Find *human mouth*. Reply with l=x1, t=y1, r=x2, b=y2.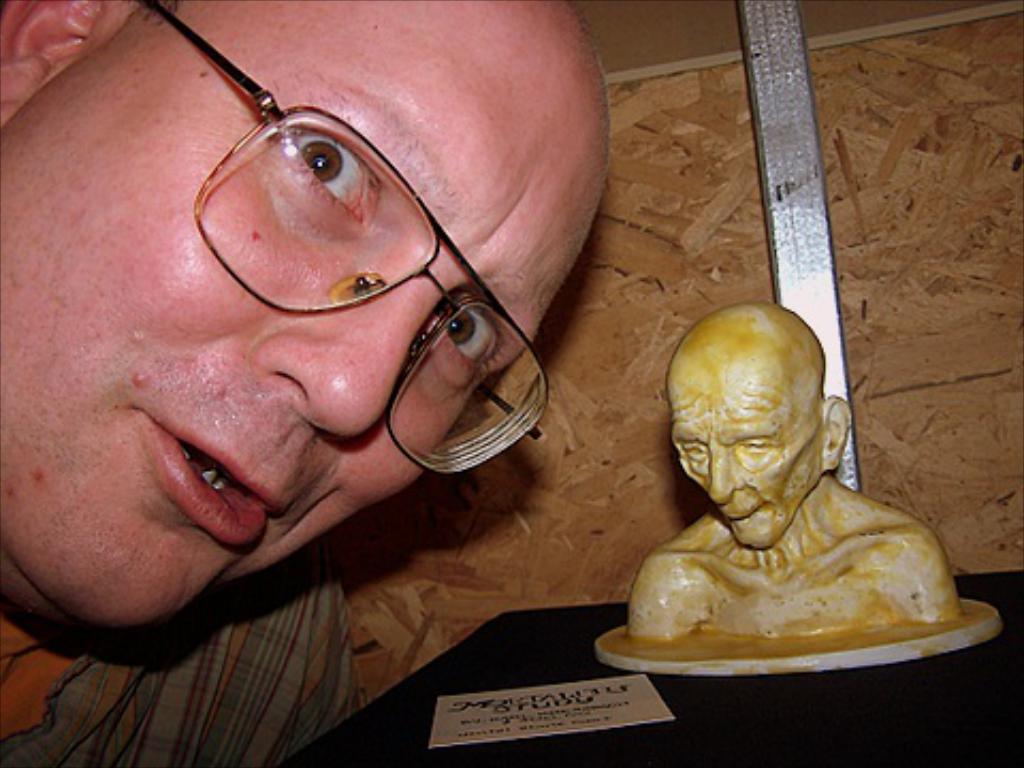
l=137, t=416, r=311, b=548.
